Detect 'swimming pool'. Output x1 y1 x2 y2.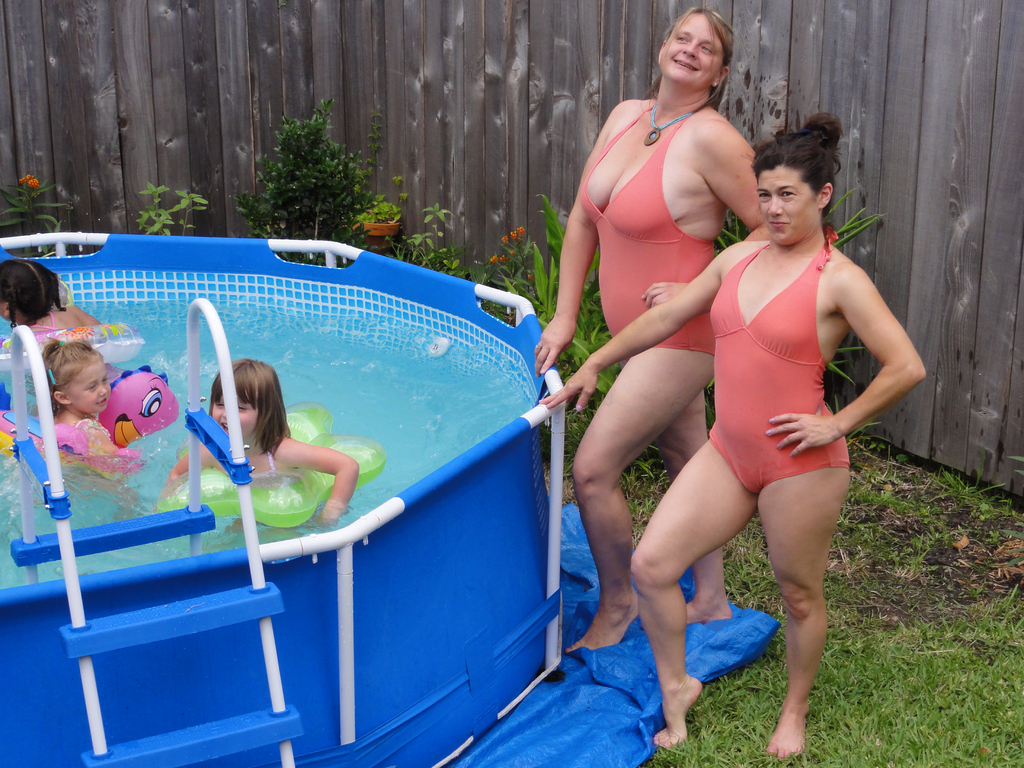
24 233 737 750.
